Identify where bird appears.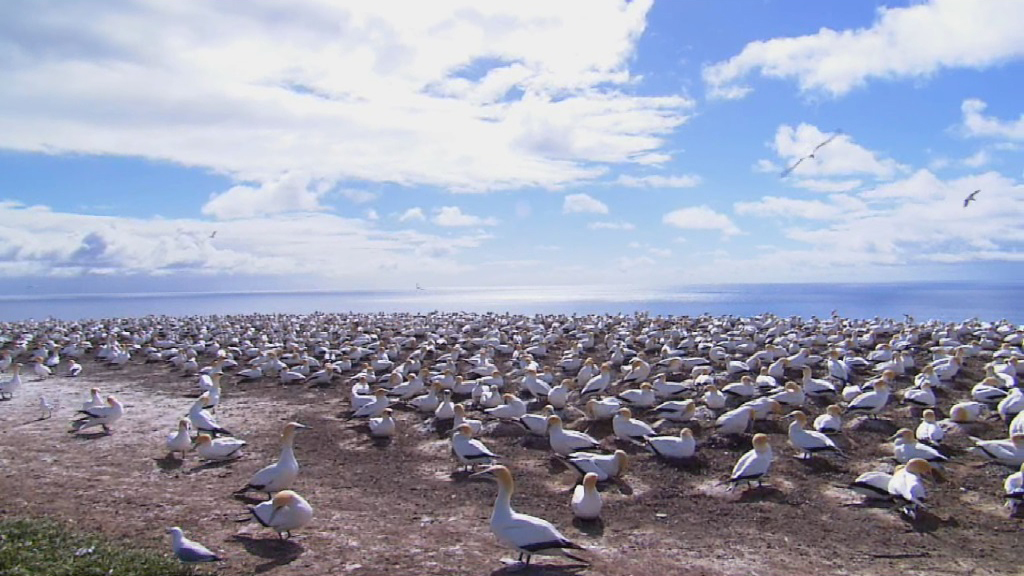
Appears at (614, 408, 658, 445).
